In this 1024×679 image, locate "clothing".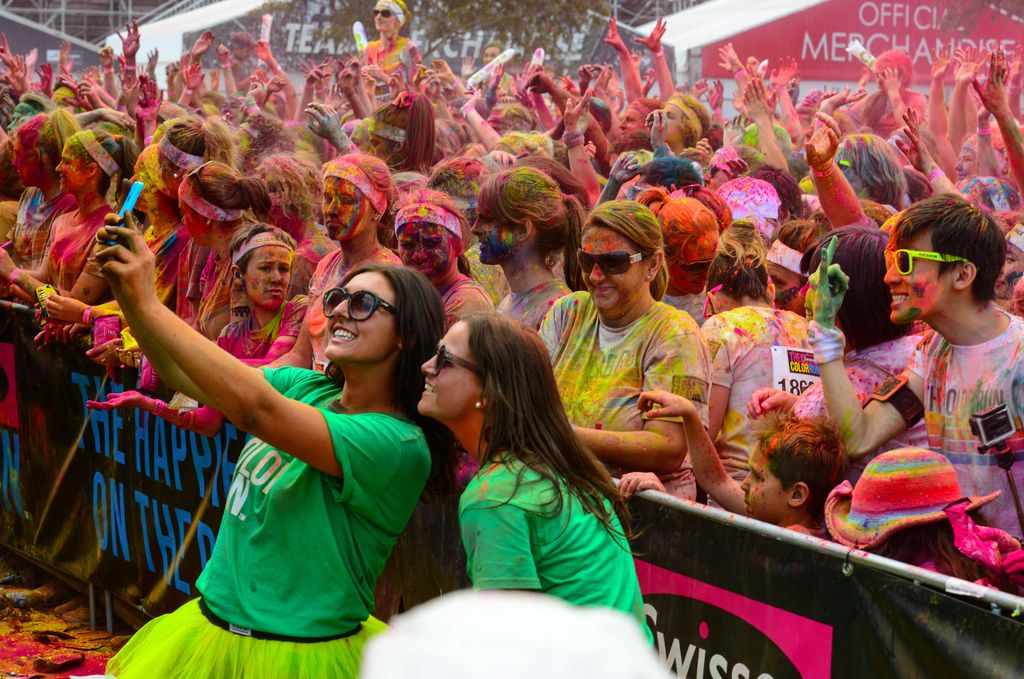
Bounding box: [532,287,712,502].
